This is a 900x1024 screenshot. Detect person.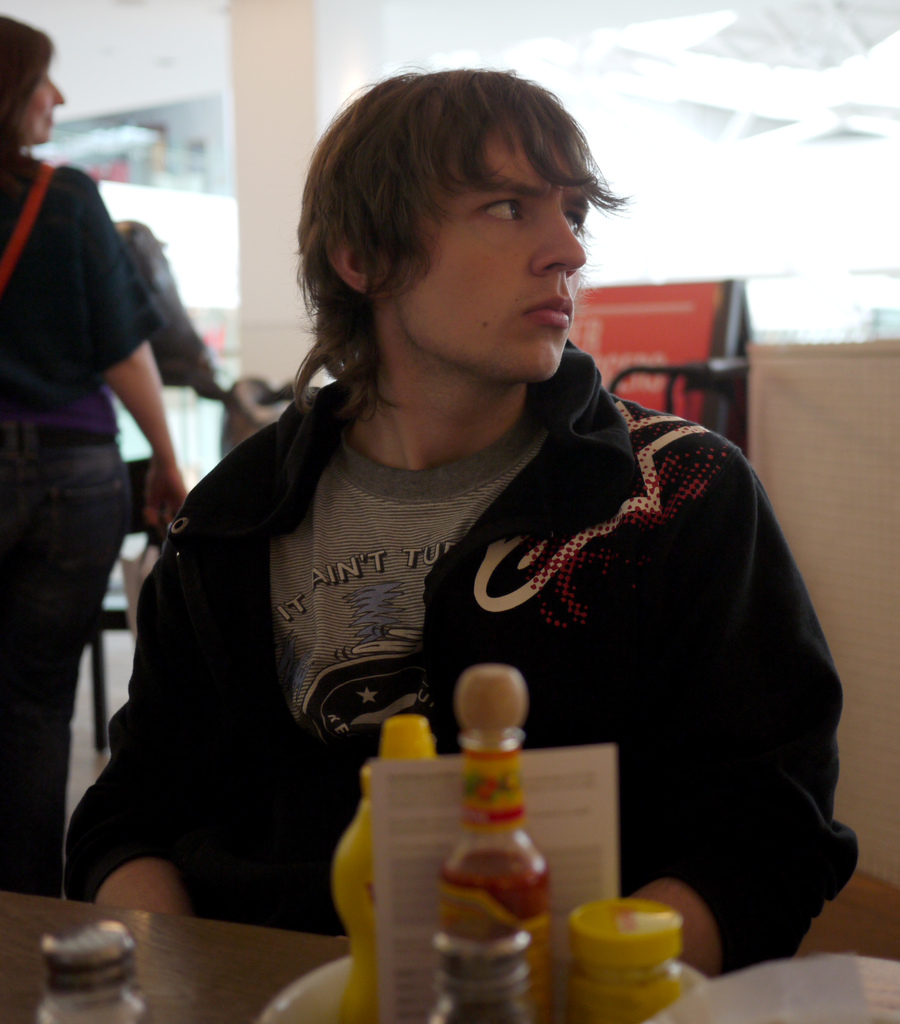
rect(165, 44, 820, 979).
